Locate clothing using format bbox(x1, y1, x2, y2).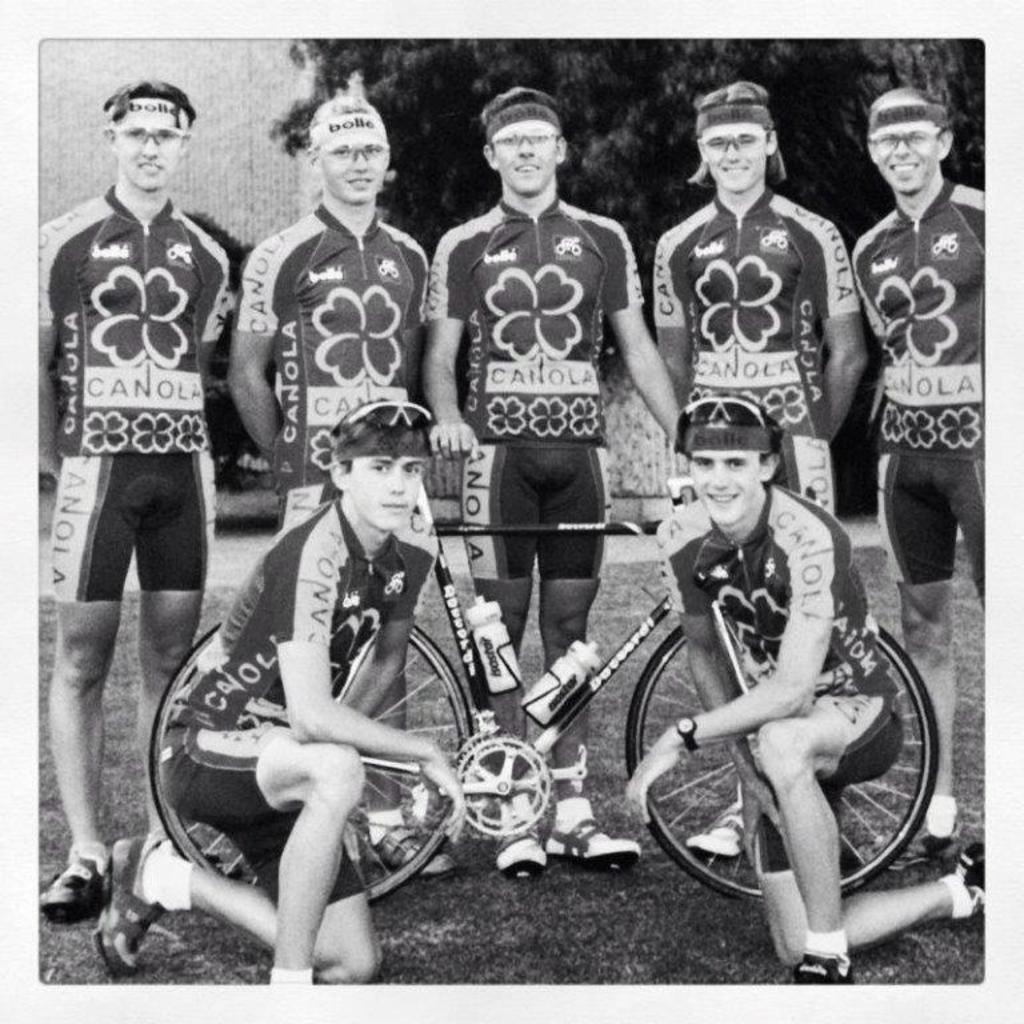
bbox(47, 196, 225, 601).
